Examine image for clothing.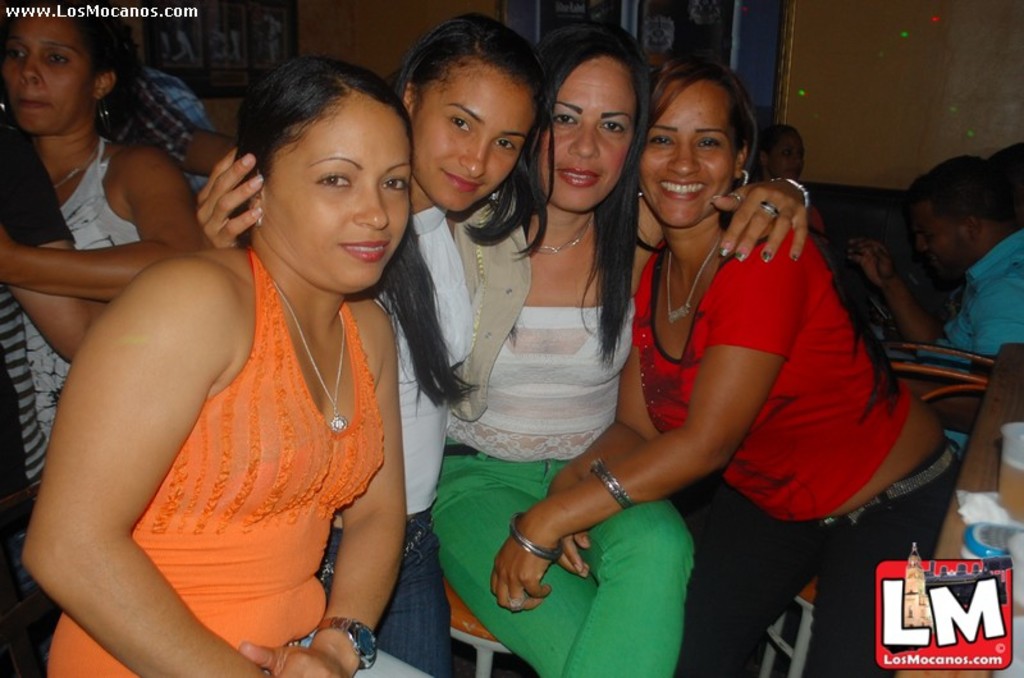
Examination result: <box>132,74,196,166</box>.
